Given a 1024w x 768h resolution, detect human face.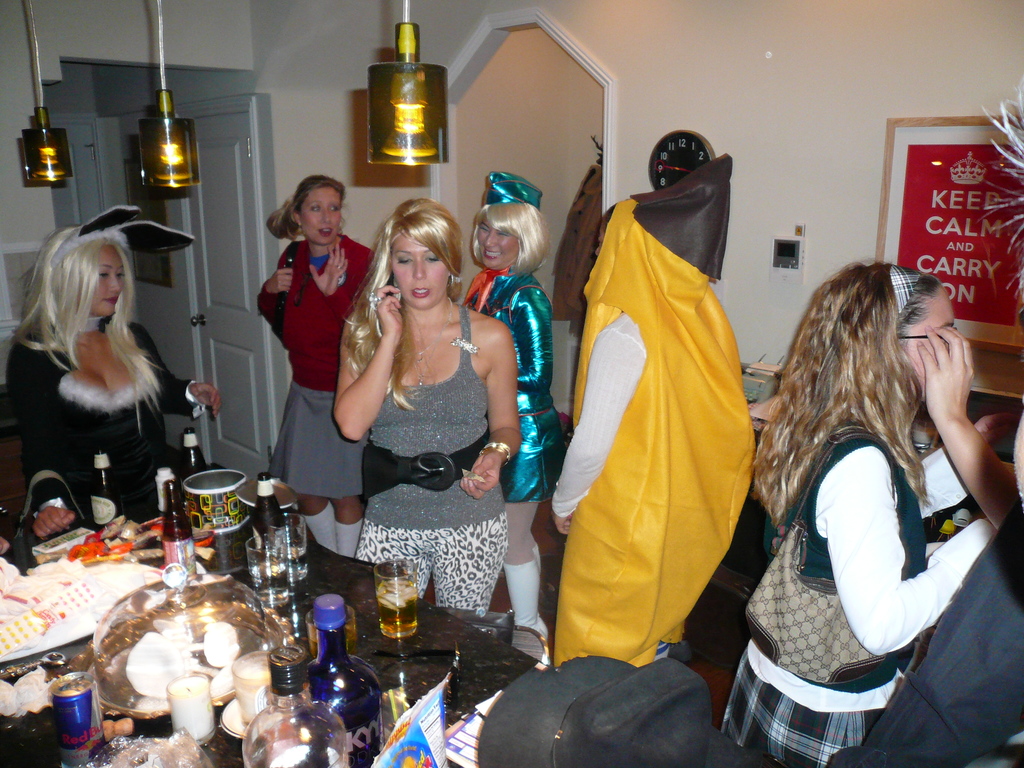
left=479, top=216, right=520, bottom=271.
